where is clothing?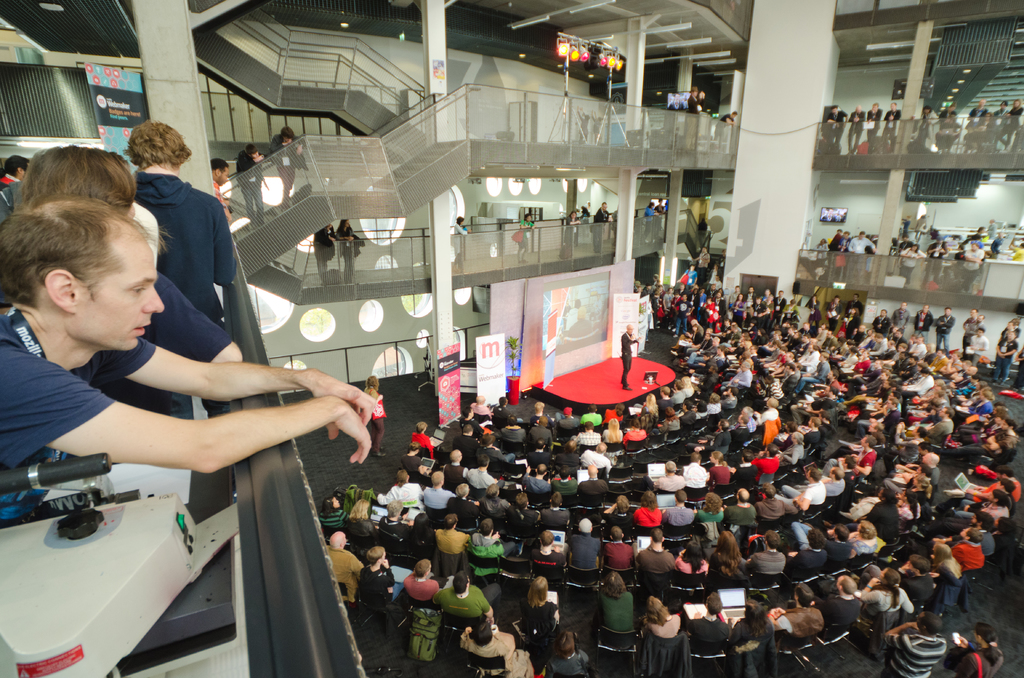
806/428/826/446.
